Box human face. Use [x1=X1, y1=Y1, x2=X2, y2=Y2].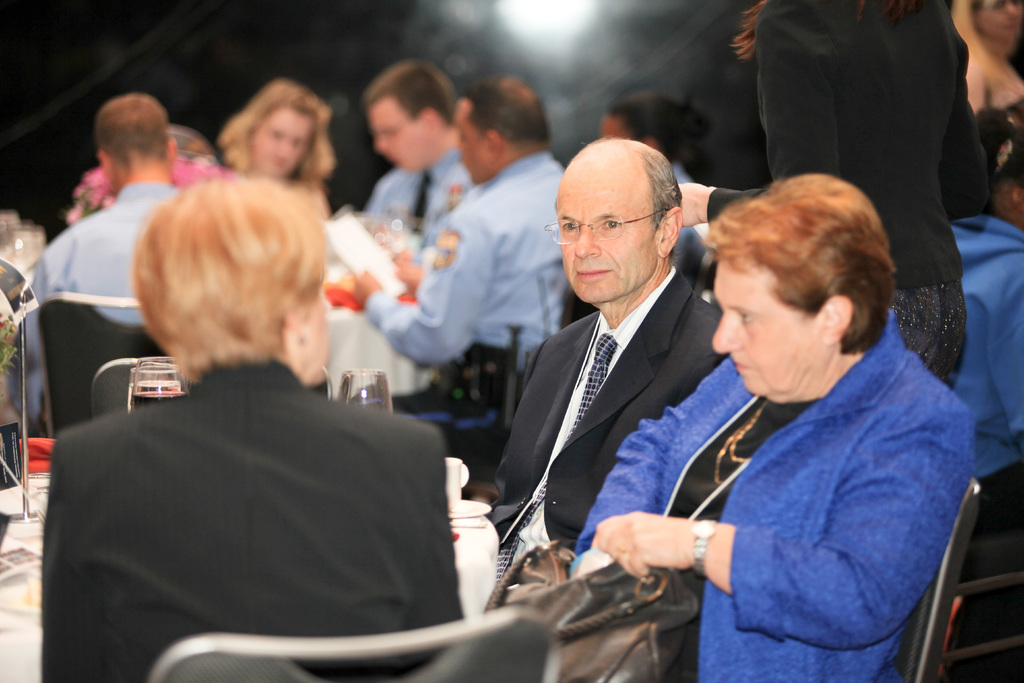
[x1=712, y1=264, x2=822, y2=402].
